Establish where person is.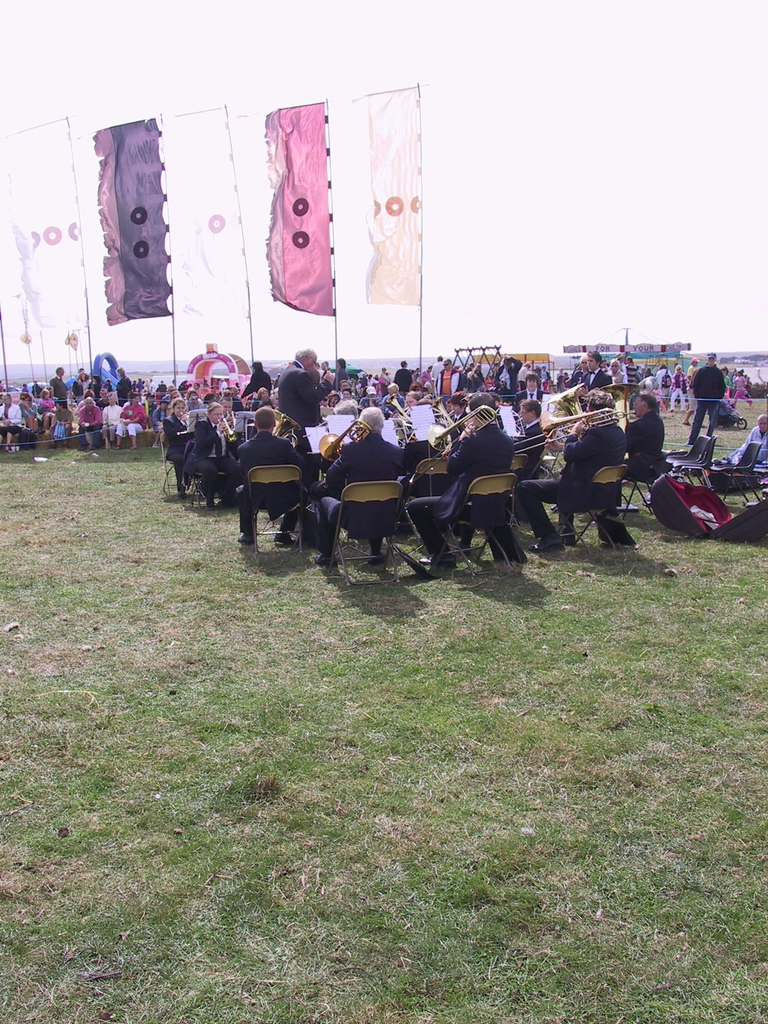
Established at box(669, 364, 689, 412).
